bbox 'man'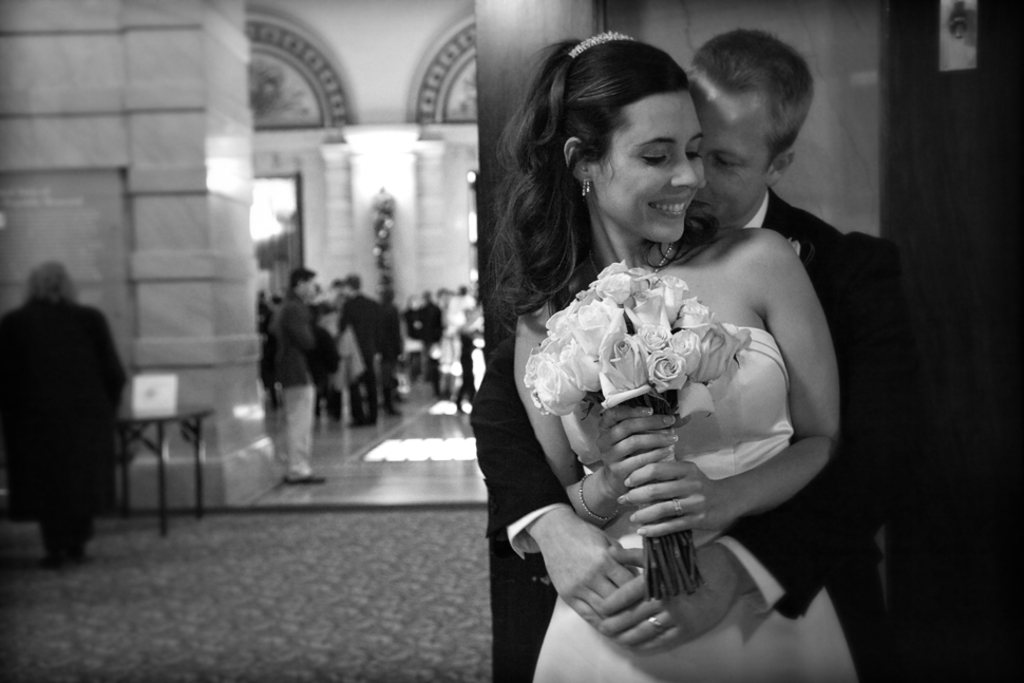
left=339, top=268, right=390, bottom=424
